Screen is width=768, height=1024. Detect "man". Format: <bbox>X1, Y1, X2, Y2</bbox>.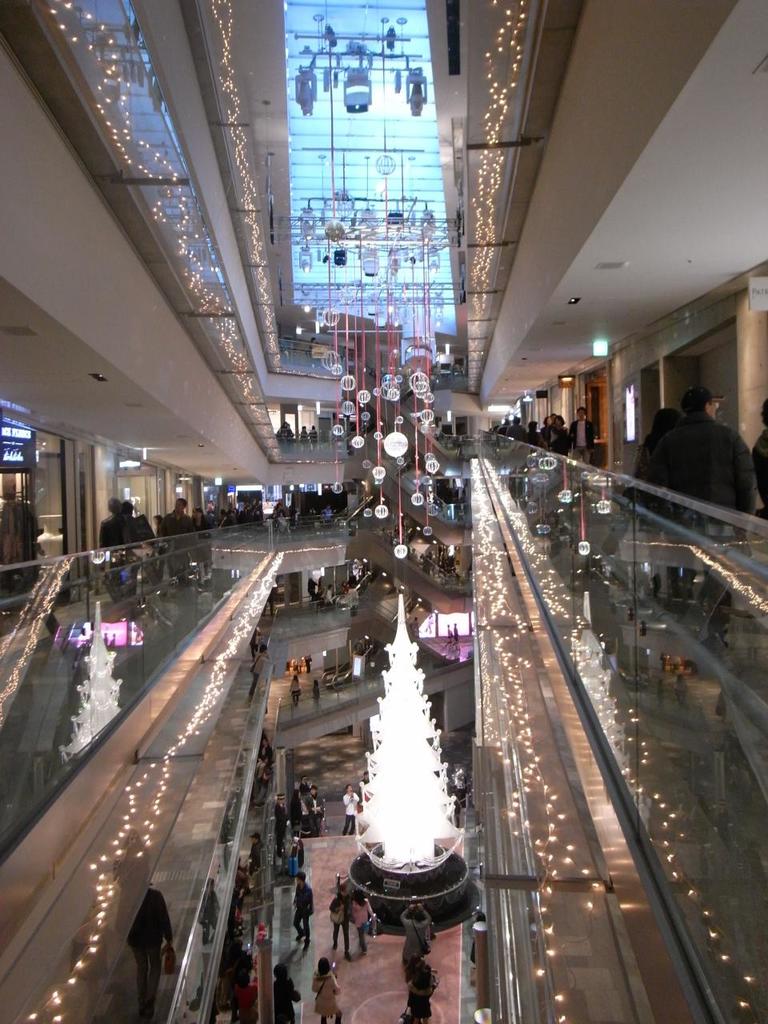
<bbox>158, 494, 194, 540</bbox>.
